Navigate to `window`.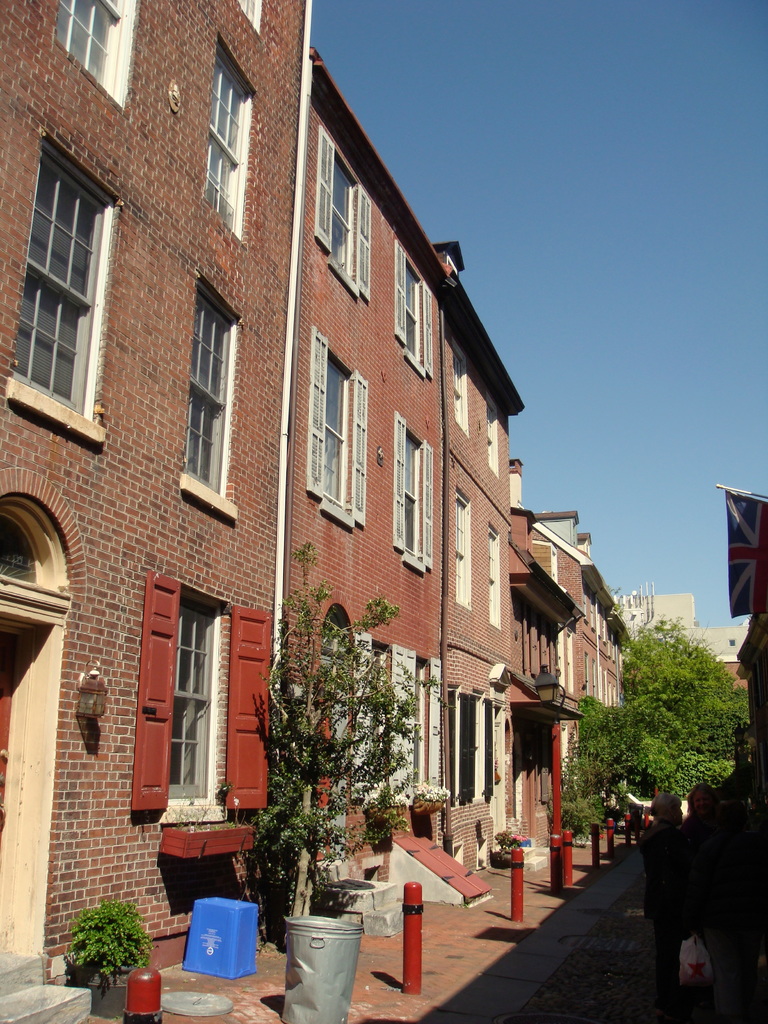
Navigation target: pyautogui.locateOnScreen(392, 242, 436, 383).
